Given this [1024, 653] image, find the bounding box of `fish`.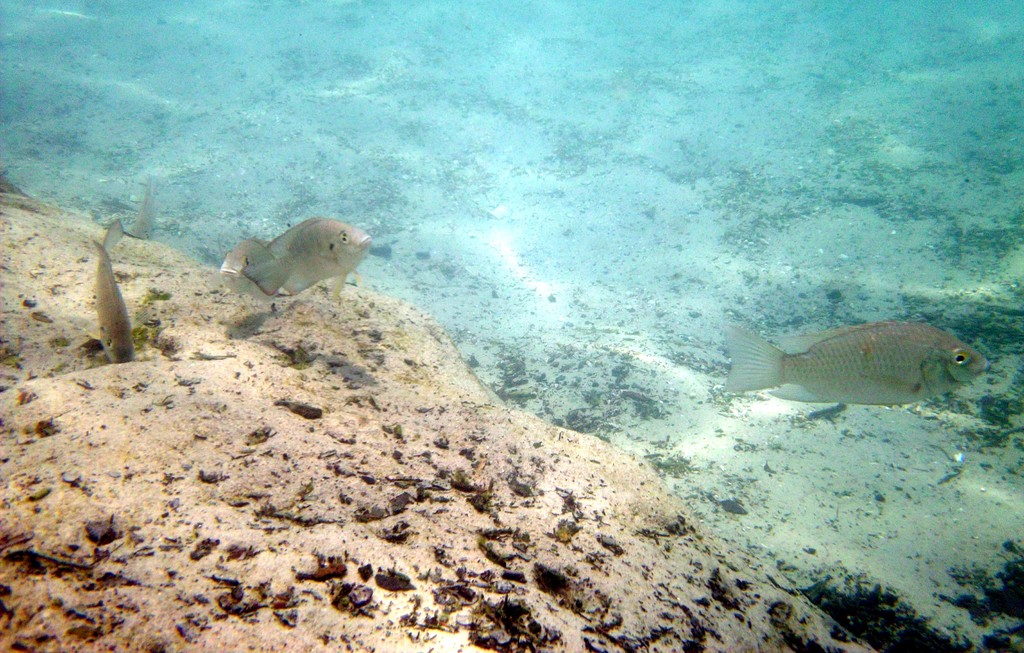
pyautogui.locateOnScreen(89, 211, 132, 363).
